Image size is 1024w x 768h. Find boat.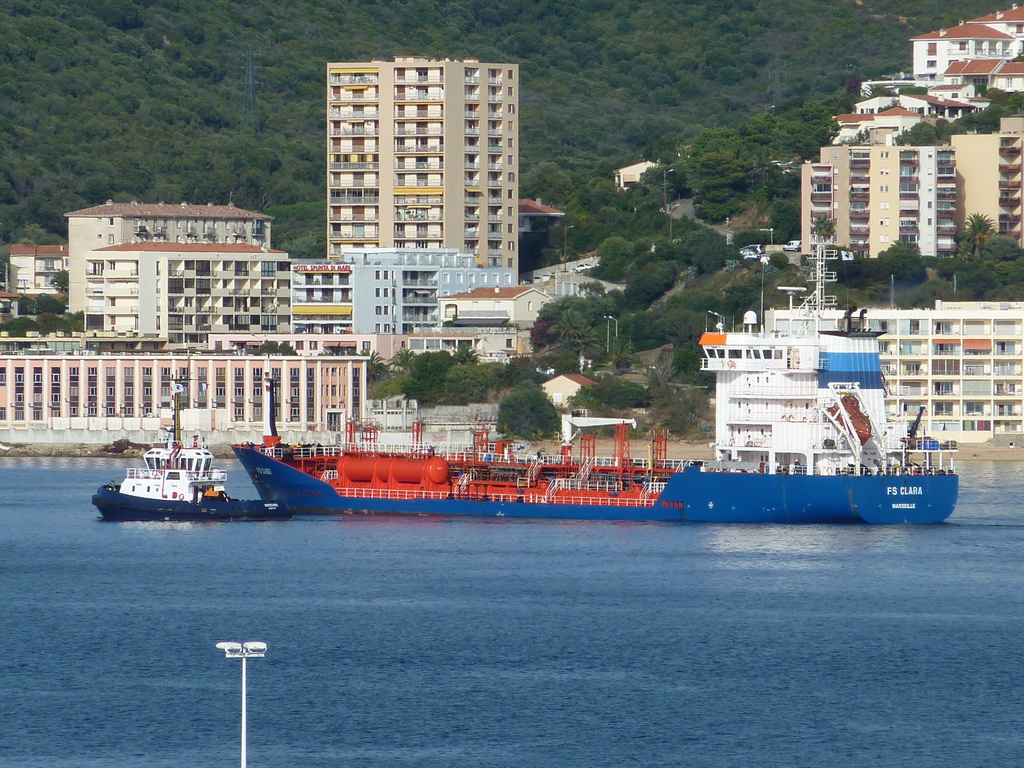
BBox(87, 374, 293, 520).
